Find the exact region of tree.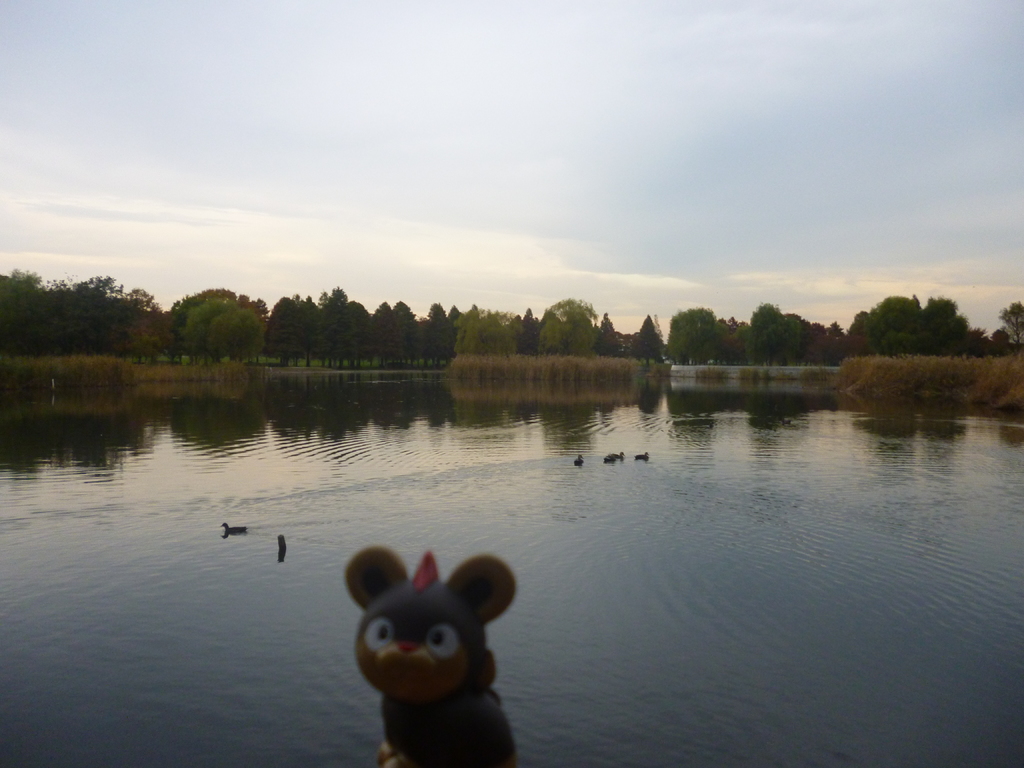
Exact region: [x1=319, y1=280, x2=348, y2=359].
